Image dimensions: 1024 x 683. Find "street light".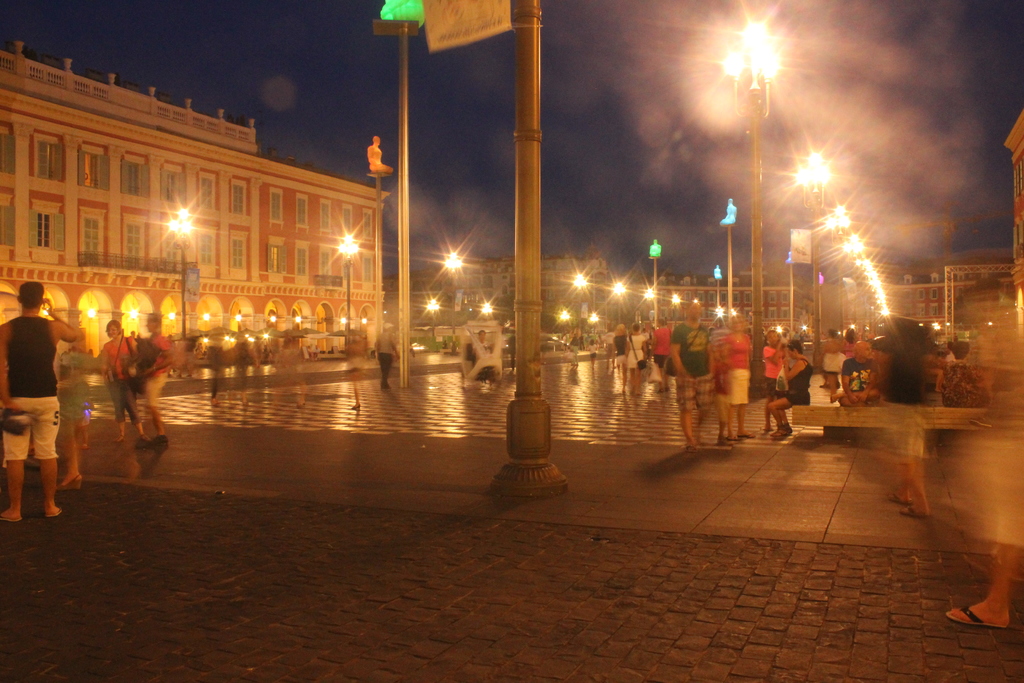
<bbox>584, 309, 598, 347</bbox>.
